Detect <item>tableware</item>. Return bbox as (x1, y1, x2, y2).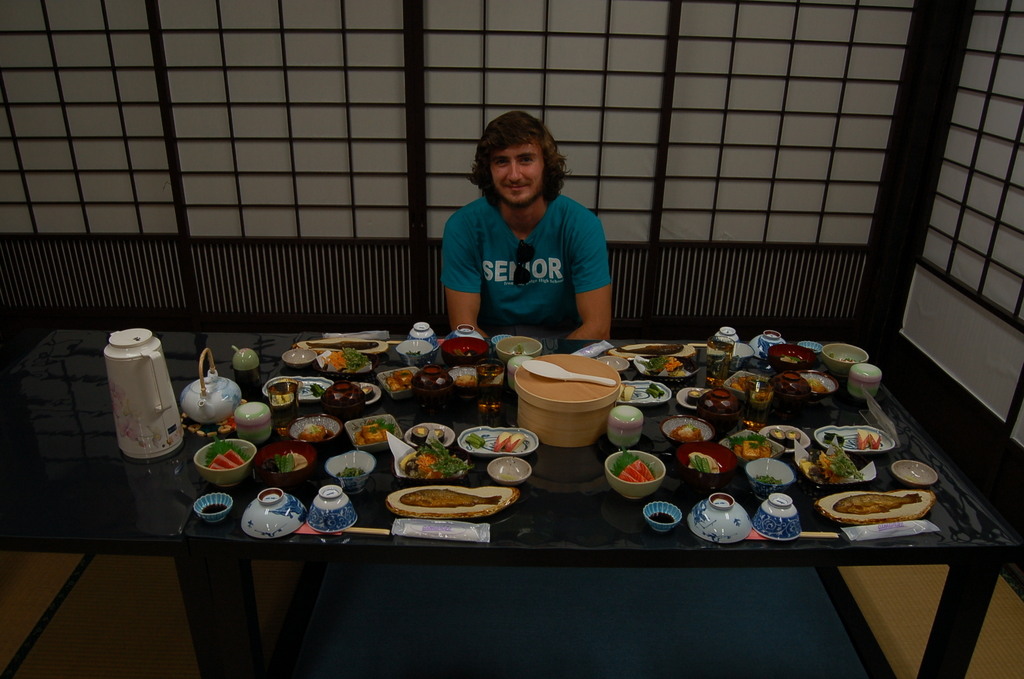
(849, 362, 882, 400).
